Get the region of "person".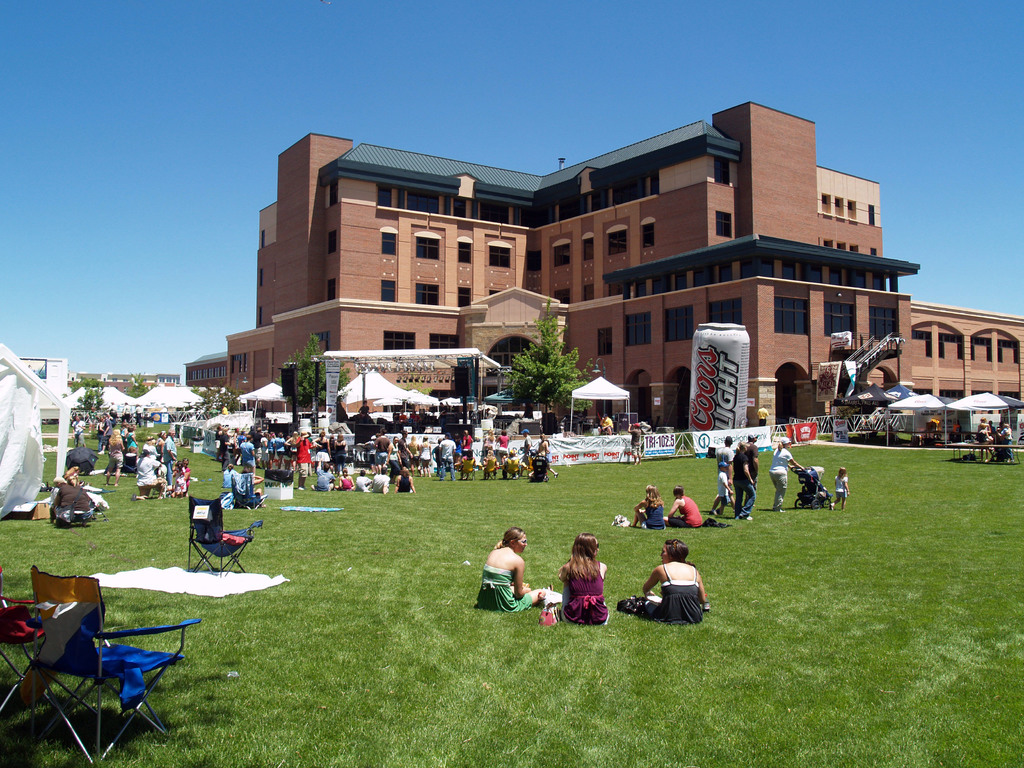
select_region(475, 527, 534, 609).
